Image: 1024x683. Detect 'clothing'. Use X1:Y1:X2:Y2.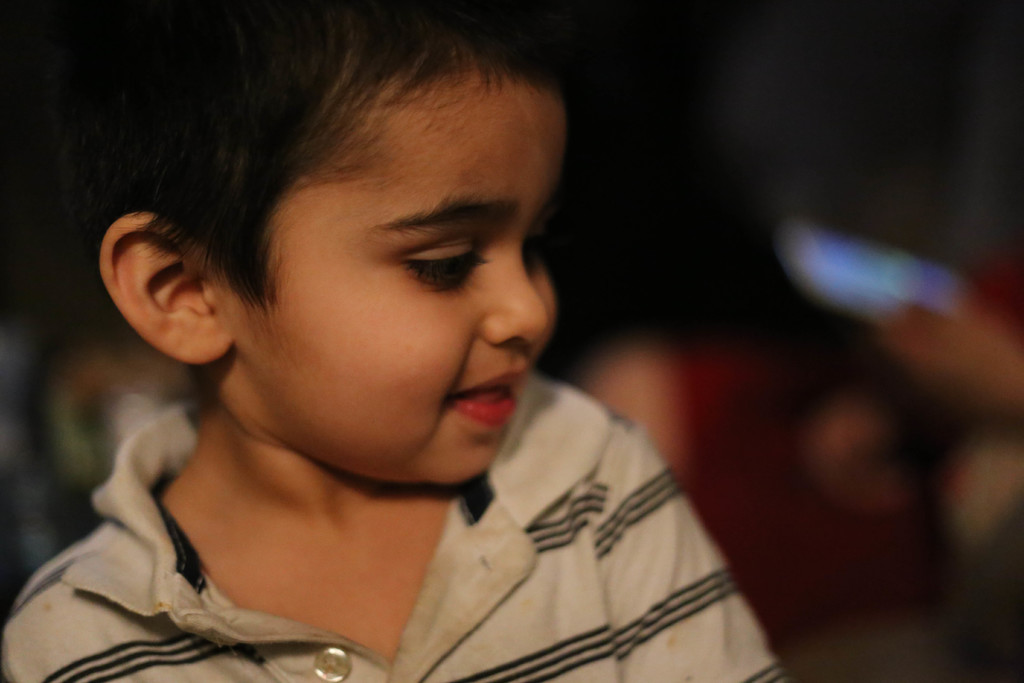
25:184:787:682.
